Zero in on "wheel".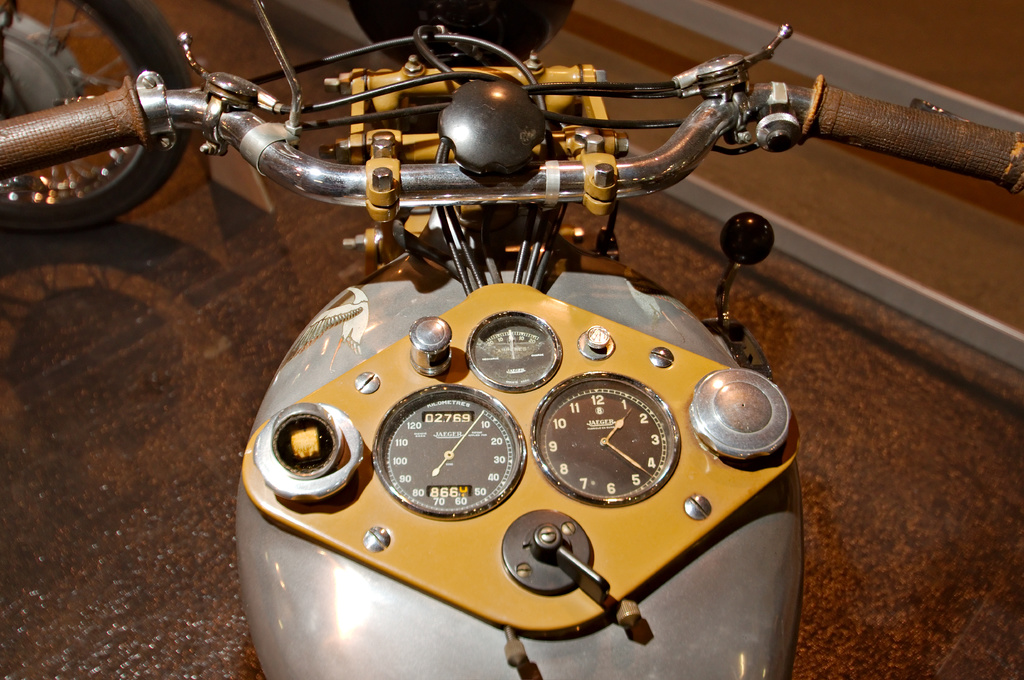
Zeroed in: Rect(0, 0, 198, 232).
